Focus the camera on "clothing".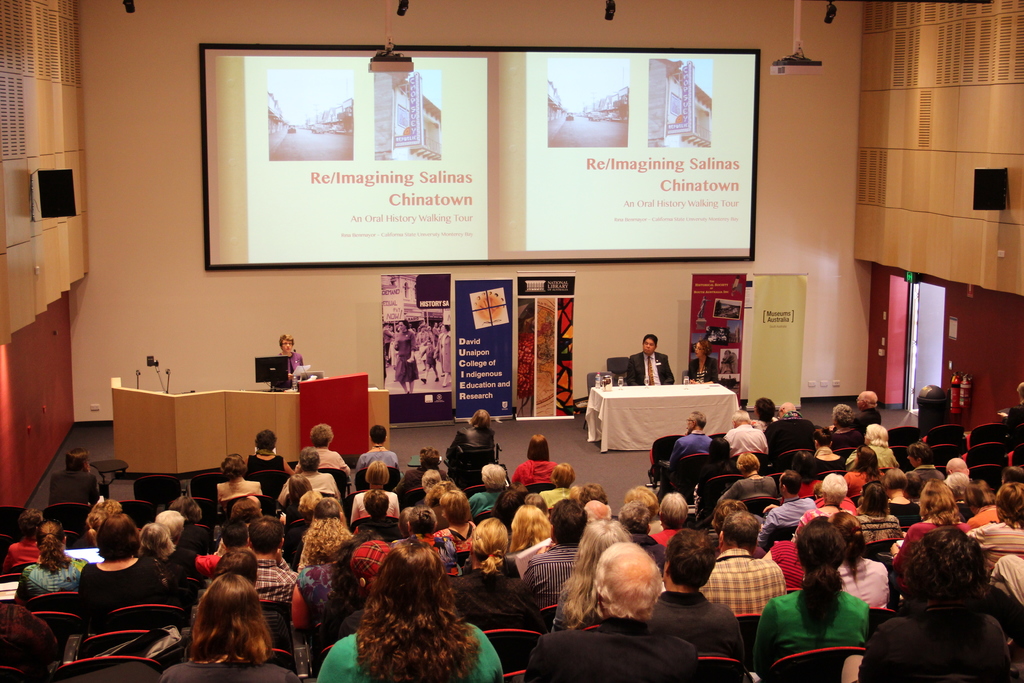
Focus region: bbox=(178, 539, 191, 555).
